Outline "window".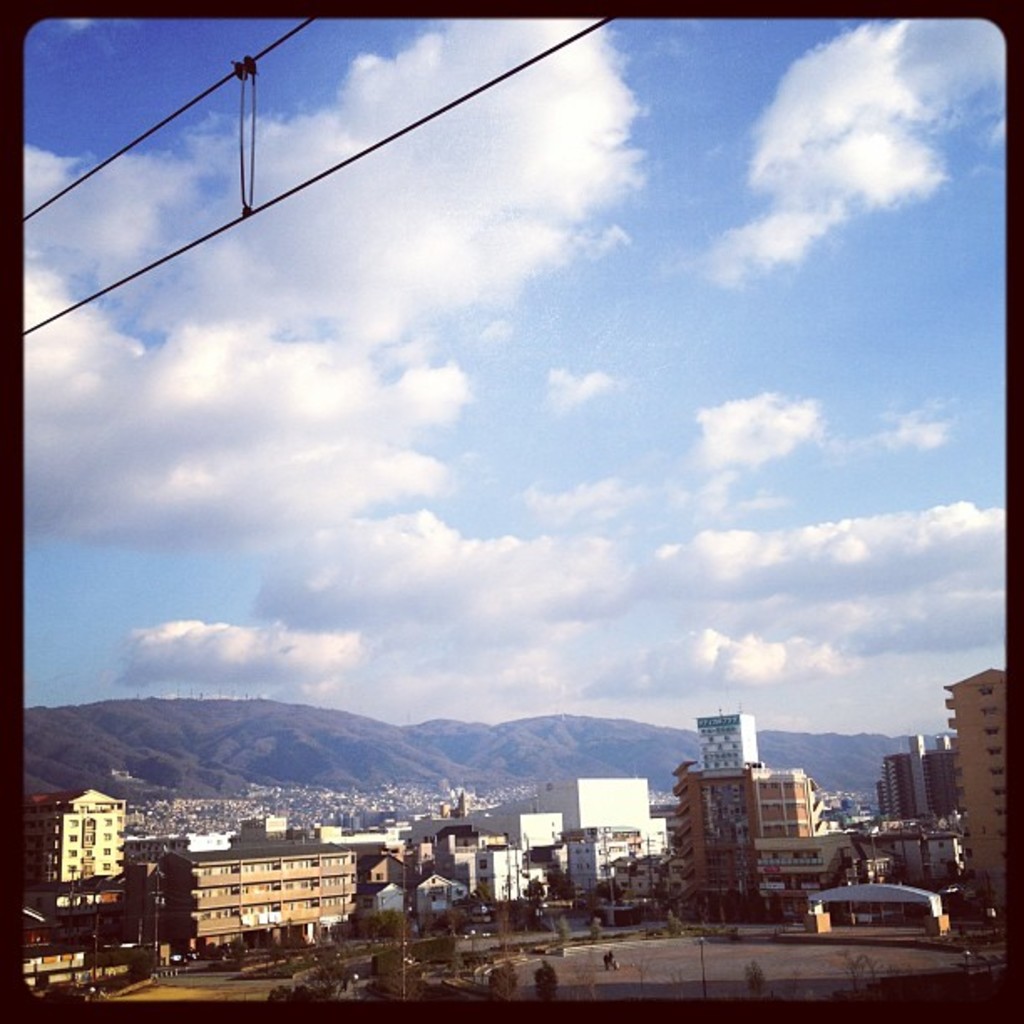
Outline: 102/832/110/842.
